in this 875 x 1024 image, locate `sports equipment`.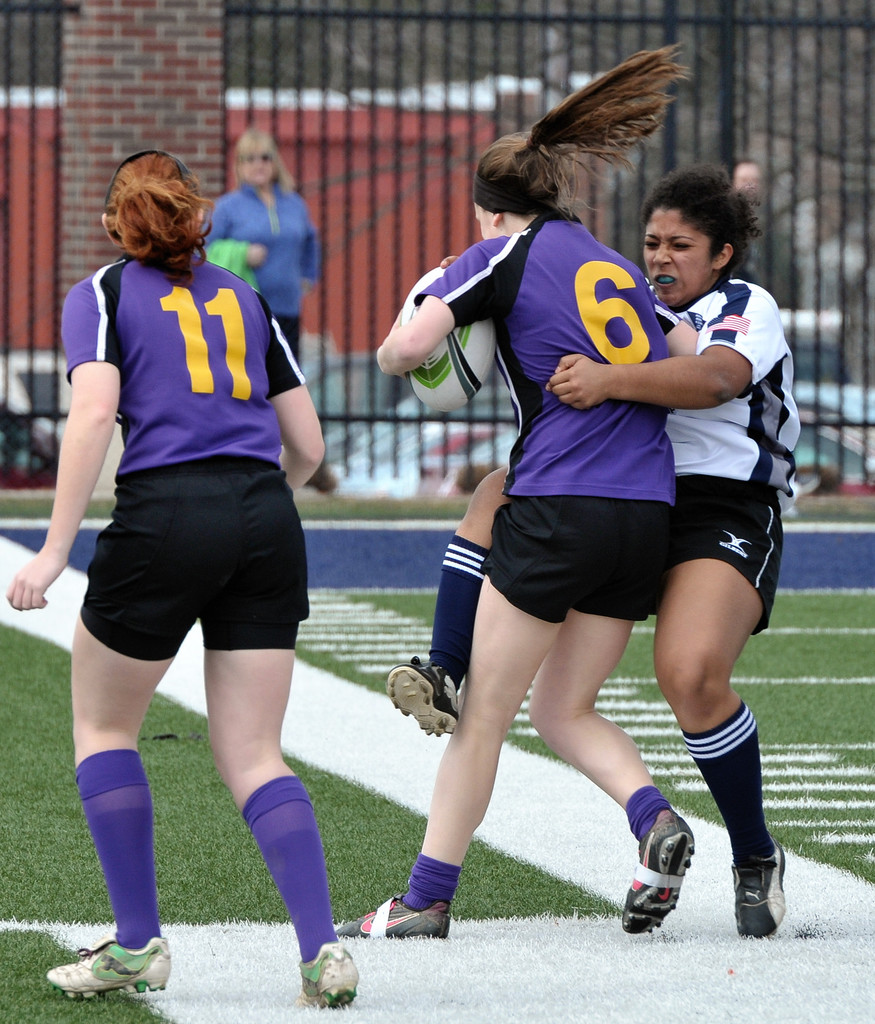
Bounding box: box=[622, 810, 698, 940].
